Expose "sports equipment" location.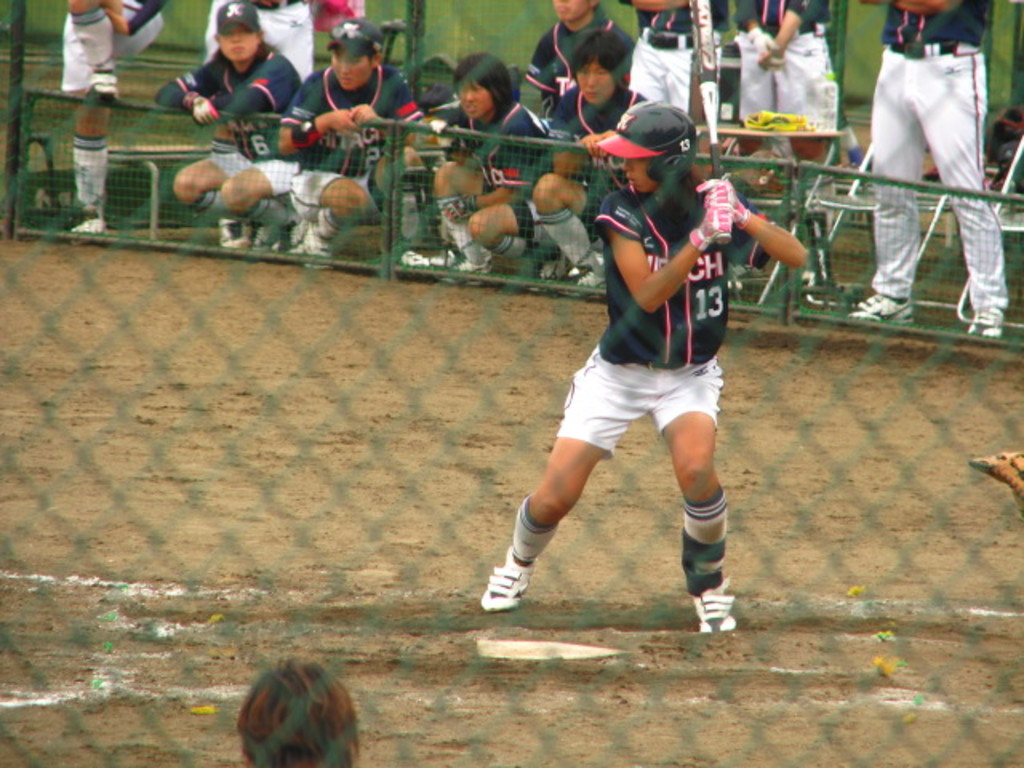
Exposed at l=970, t=309, r=1006, b=336.
